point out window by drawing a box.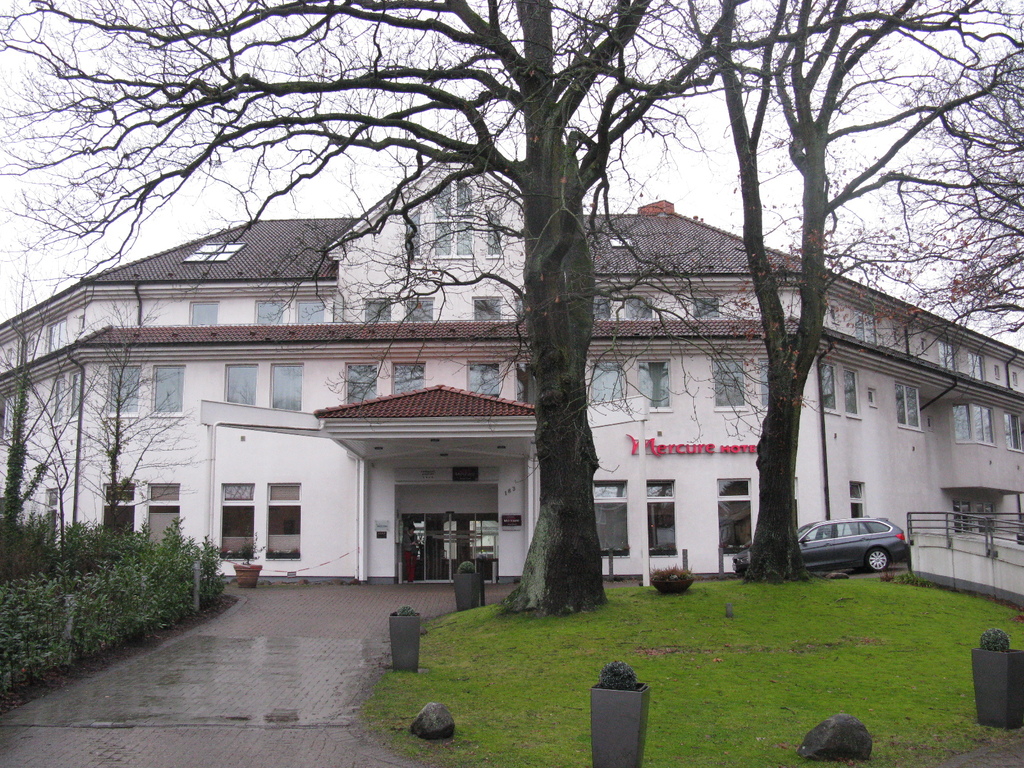
(484, 205, 504, 256).
